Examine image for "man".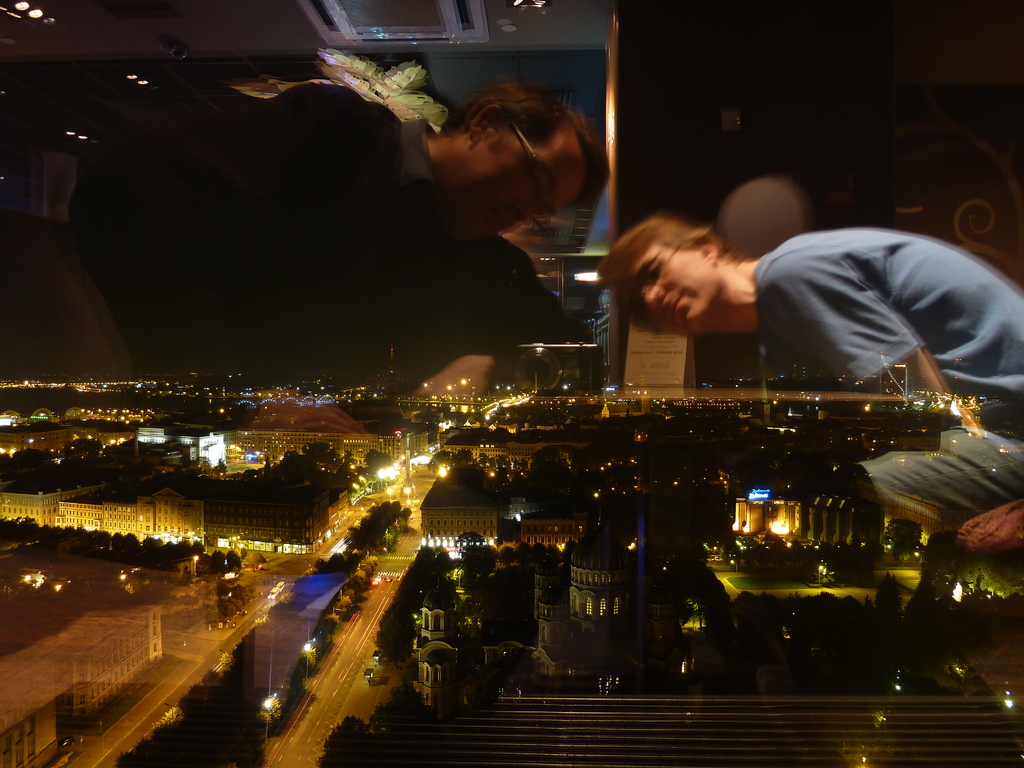
Examination result: select_region(88, 72, 625, 388).
